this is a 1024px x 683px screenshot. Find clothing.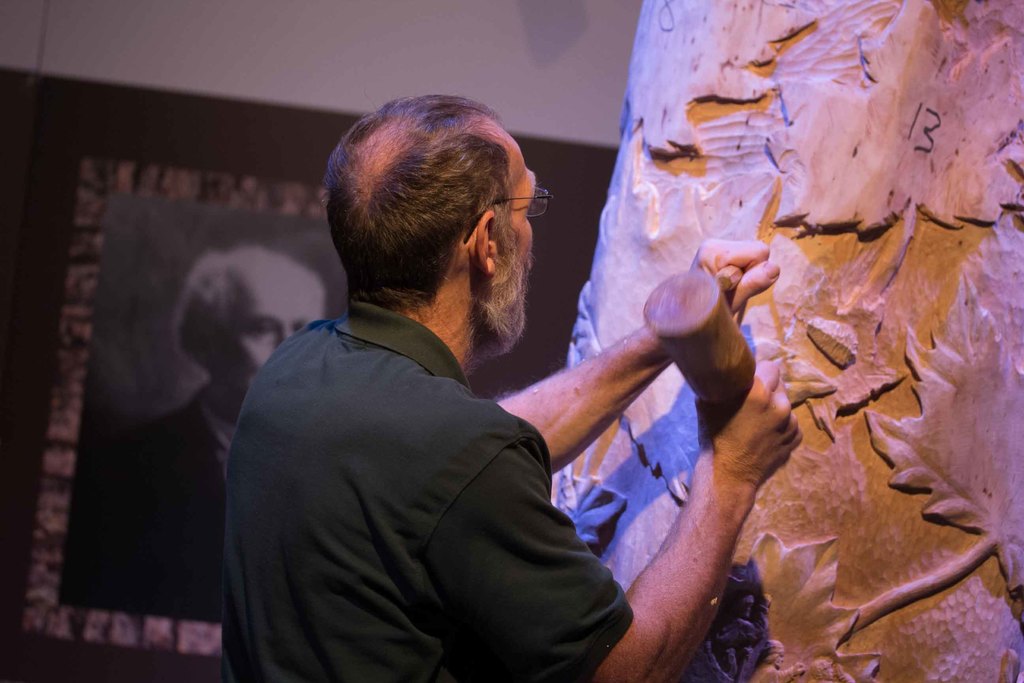
Bounding box: (58,381,244,621).
